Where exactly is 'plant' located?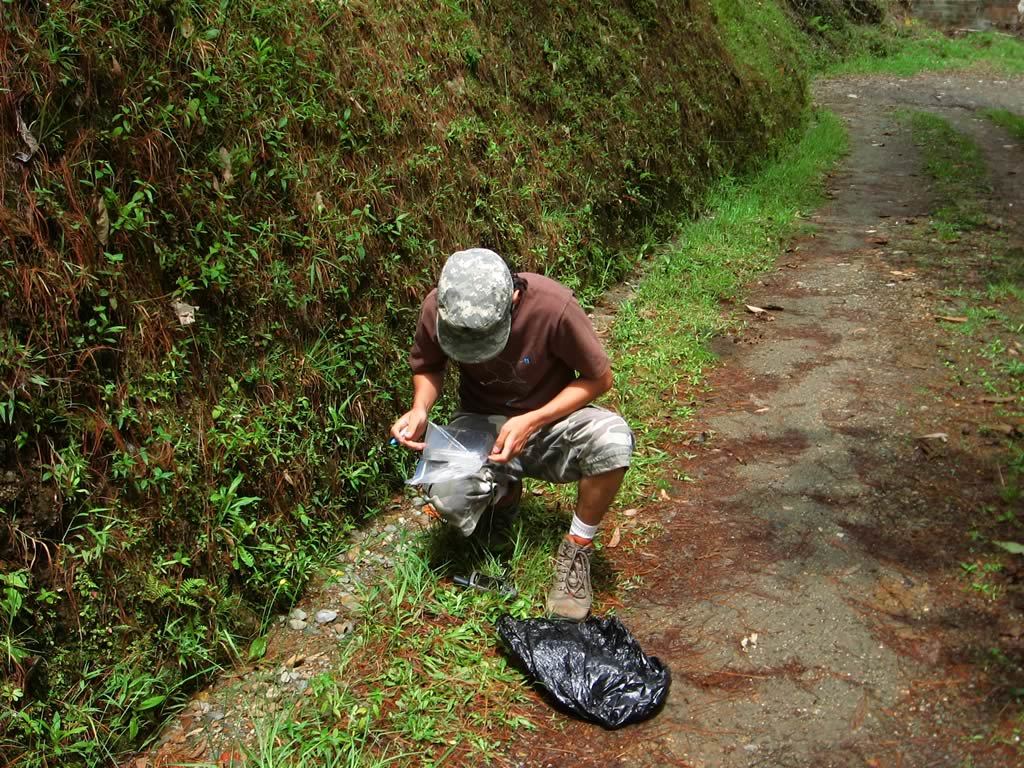
Its bounding box is left=261, top=253, right=320, bottom=313.
